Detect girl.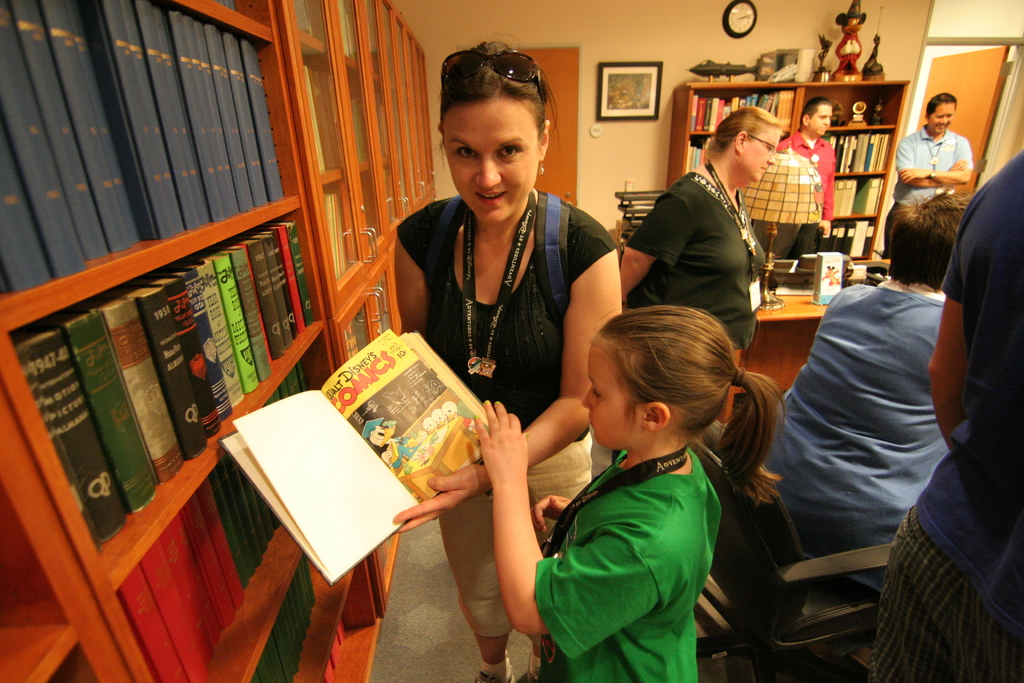
Detected at select_region(393, 40, 623, 682).
